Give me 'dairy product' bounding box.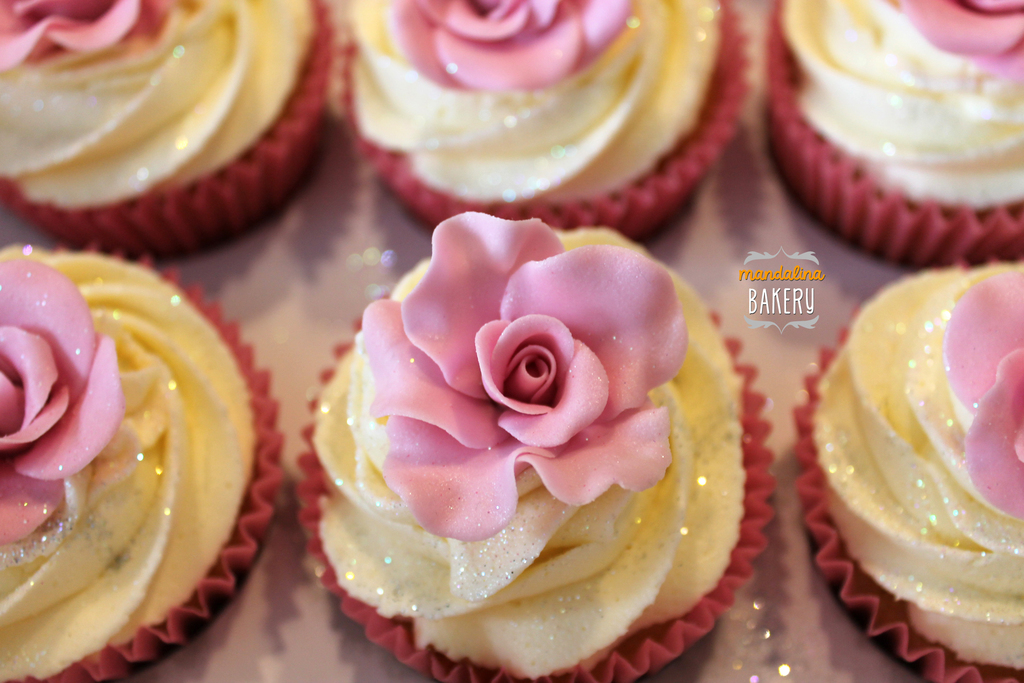
detection(792, 0, 1023, 202).
